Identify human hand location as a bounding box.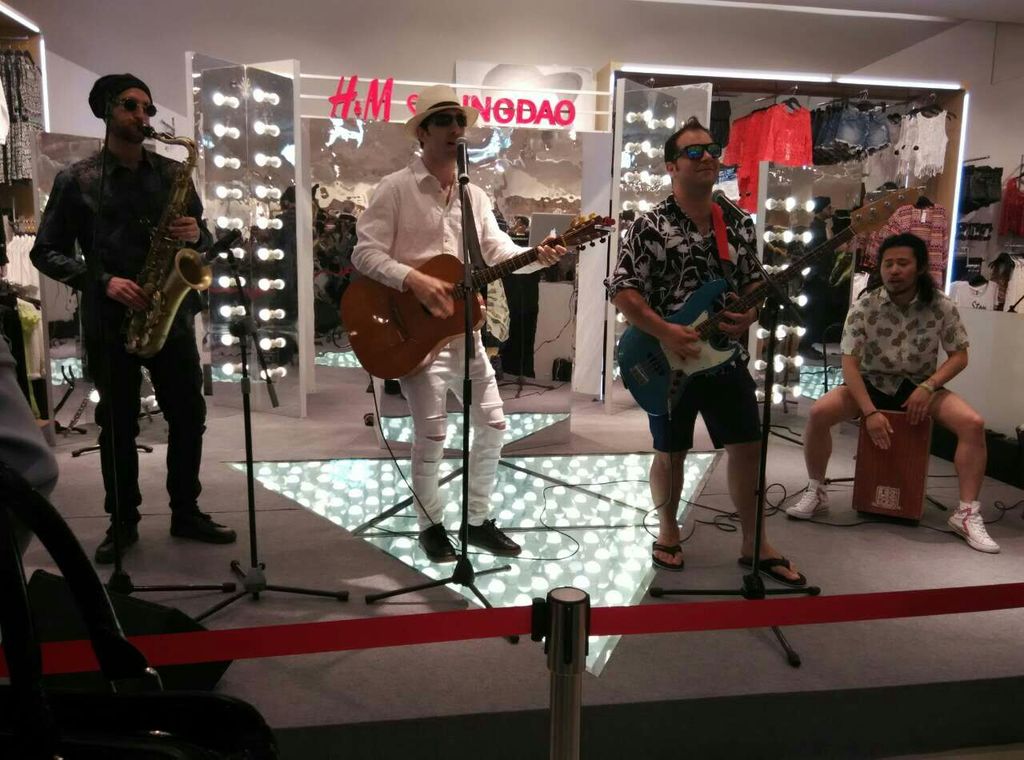
locate(717, 293, 755, 338).
